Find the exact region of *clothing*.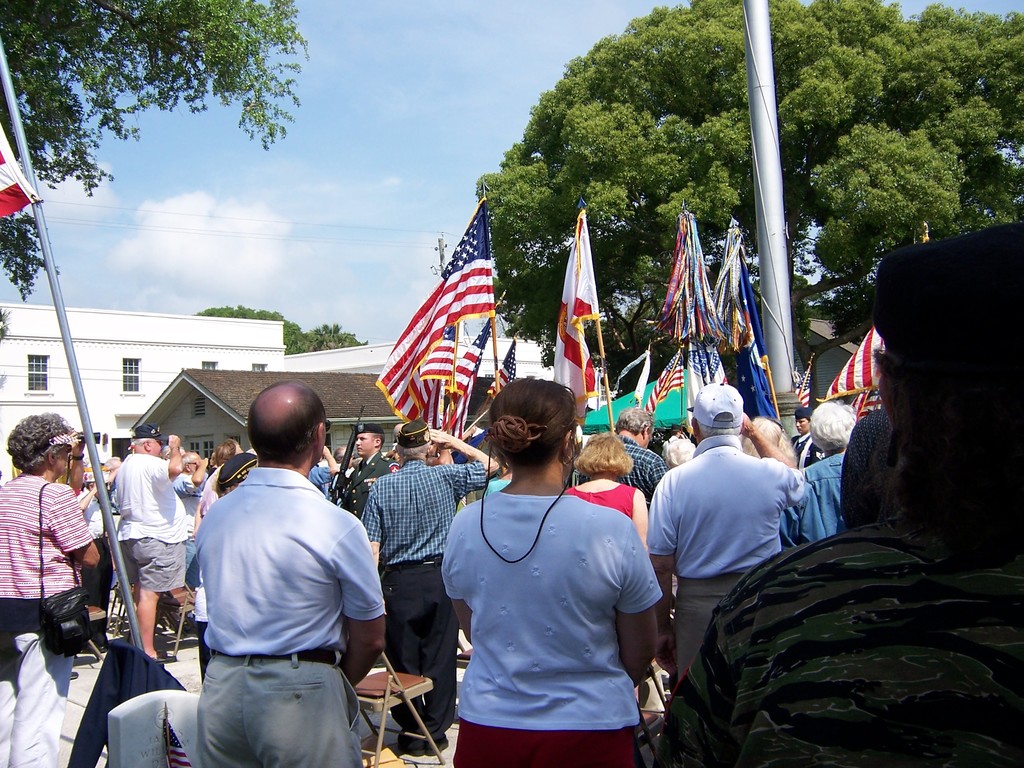
Exact region: bbox=[306, 465, 332, 499].
